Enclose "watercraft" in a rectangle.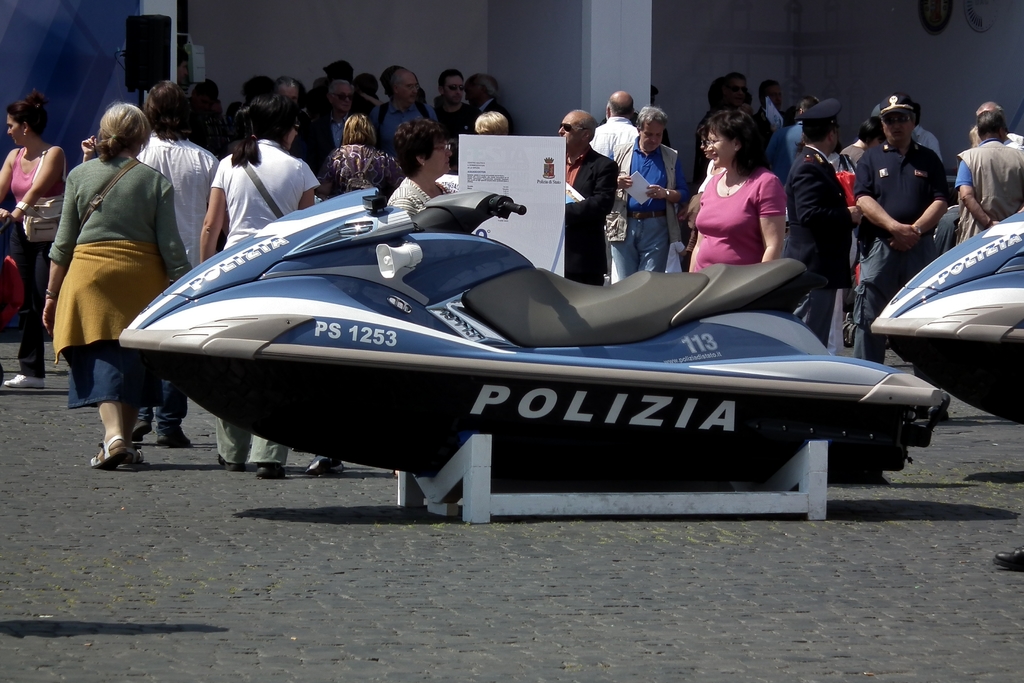
Rect(870, 204, 1023, 428).
